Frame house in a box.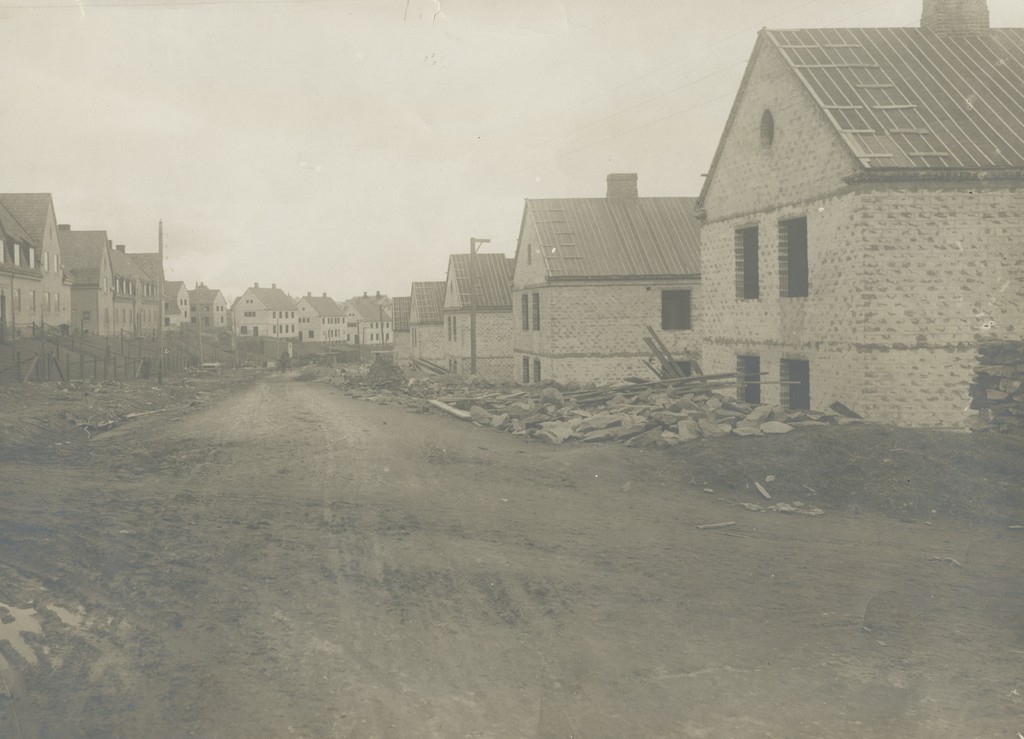
(0, 191, 73, 327).
